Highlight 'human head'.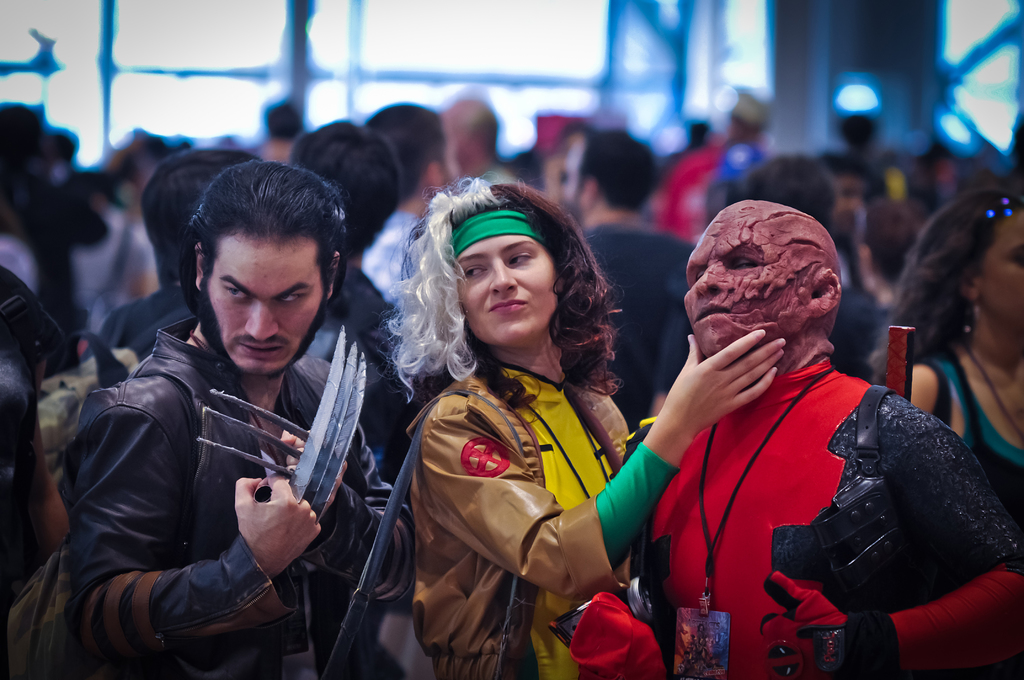
Highlighted region: bbox(430, 182, 565, 347).
